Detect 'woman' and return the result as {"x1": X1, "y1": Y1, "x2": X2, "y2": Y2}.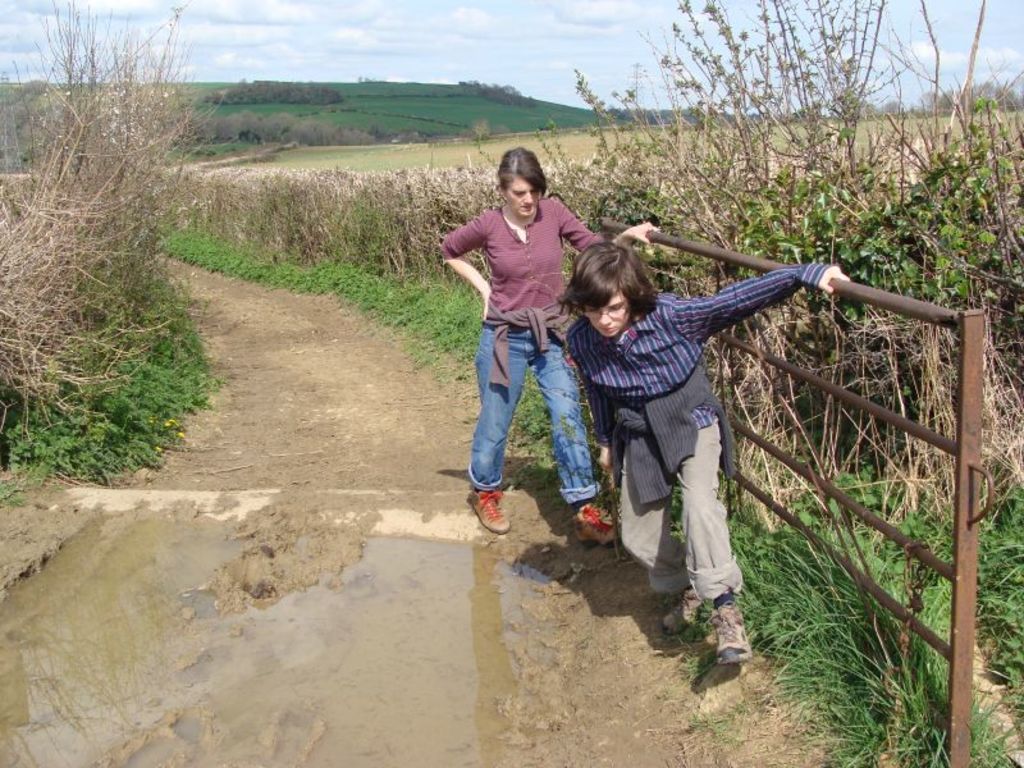
{"x1": 440, "y1": 138, "x2": 657, "y2": 548}.
